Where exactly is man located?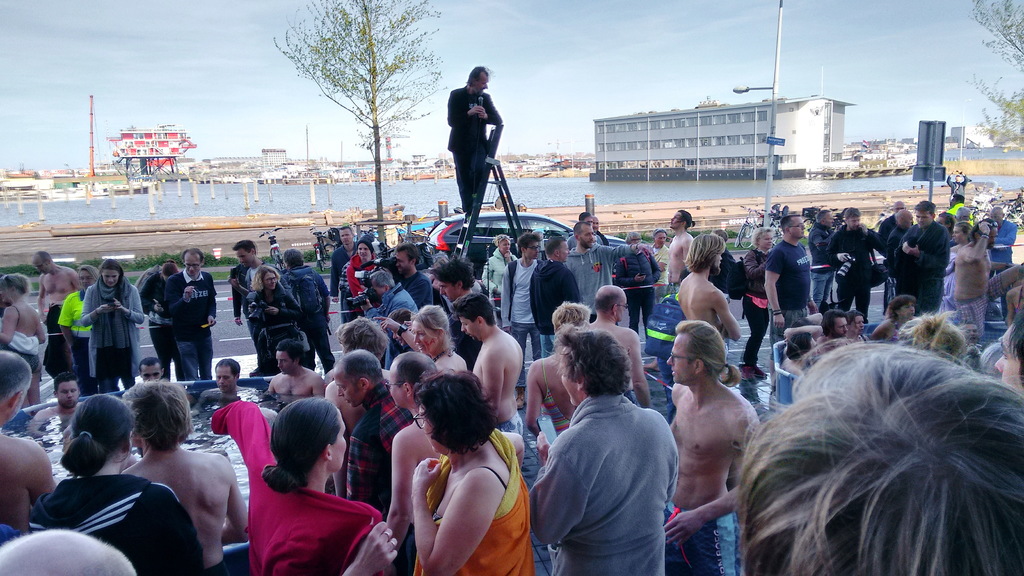
Its bounding box is (496,236,542,364).
